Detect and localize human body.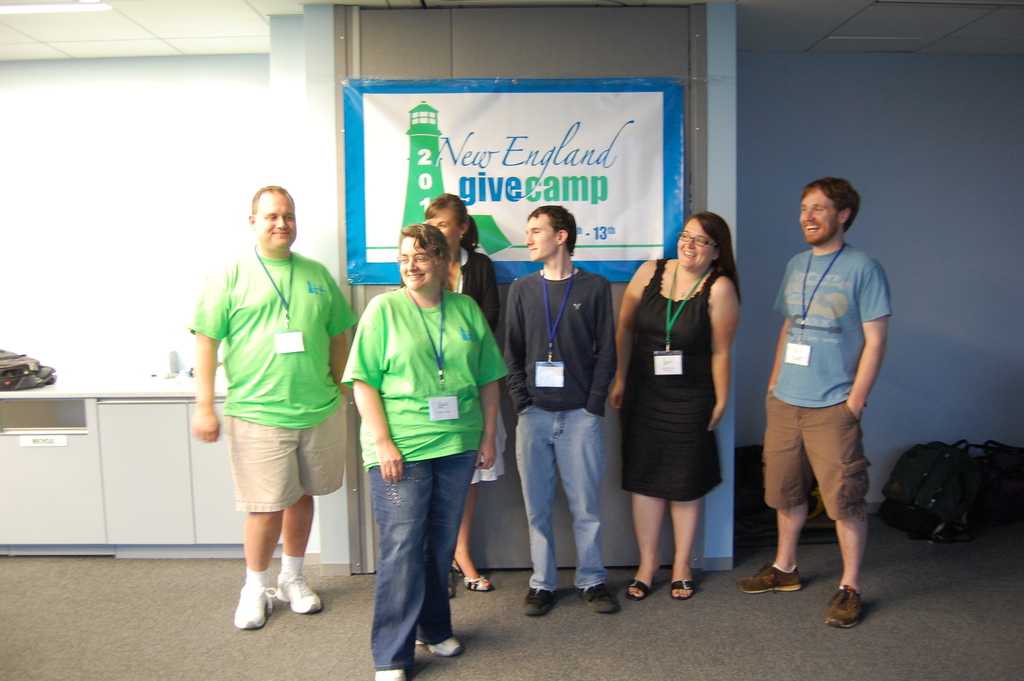
Localized at region(496, 262, 623, 615).
